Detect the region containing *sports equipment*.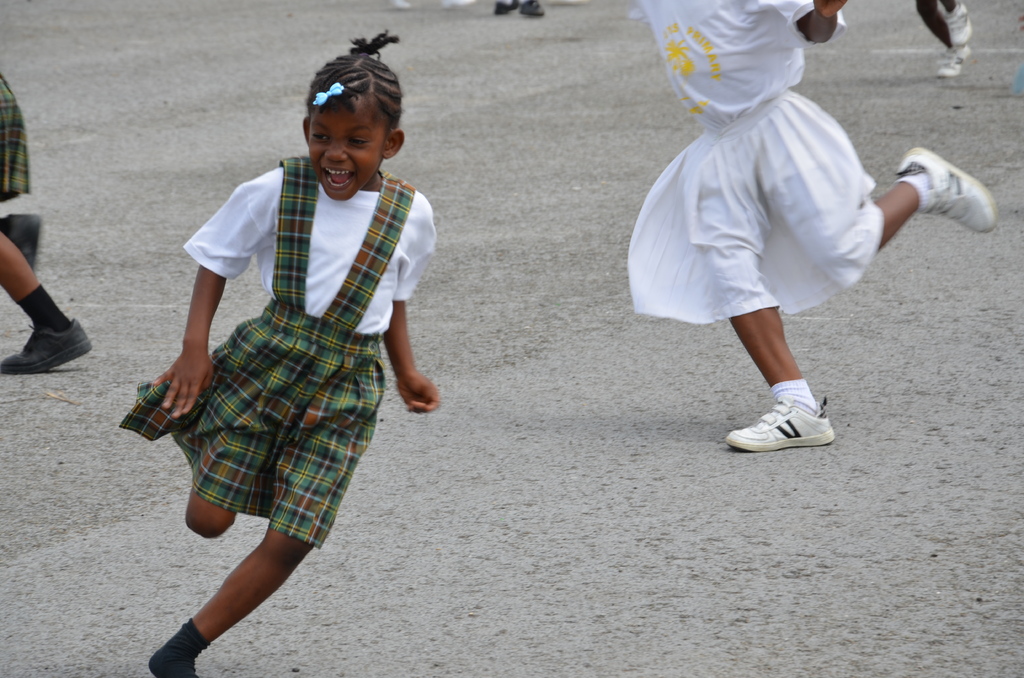
900, 146, 996, 242.
